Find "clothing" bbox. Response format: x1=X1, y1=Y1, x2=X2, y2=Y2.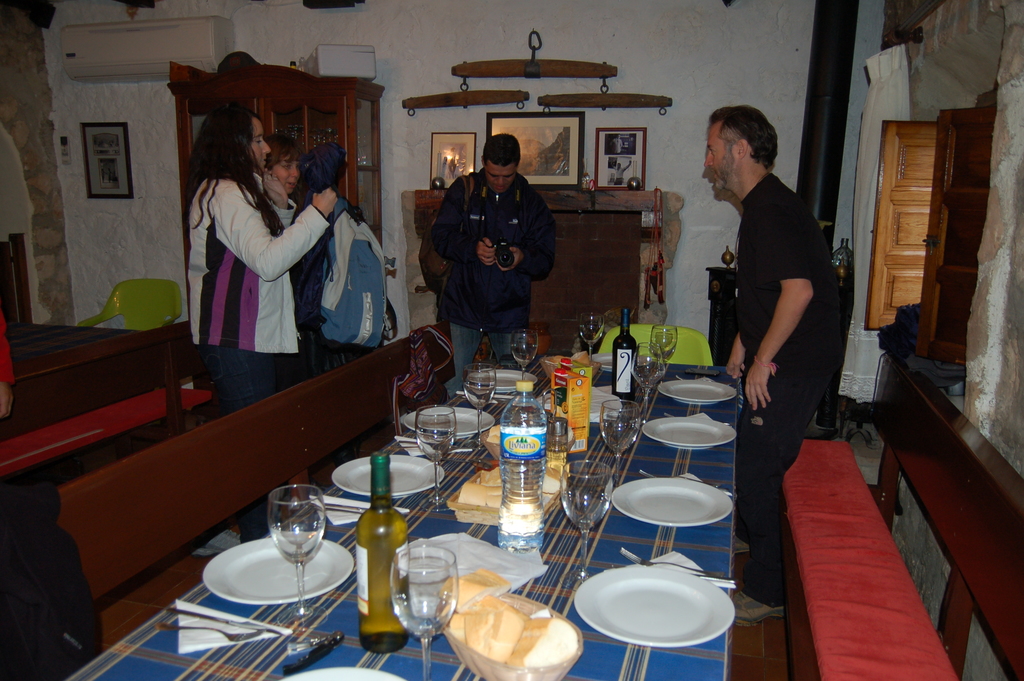
x1=732, y1=172, x2=849, y2=619.
